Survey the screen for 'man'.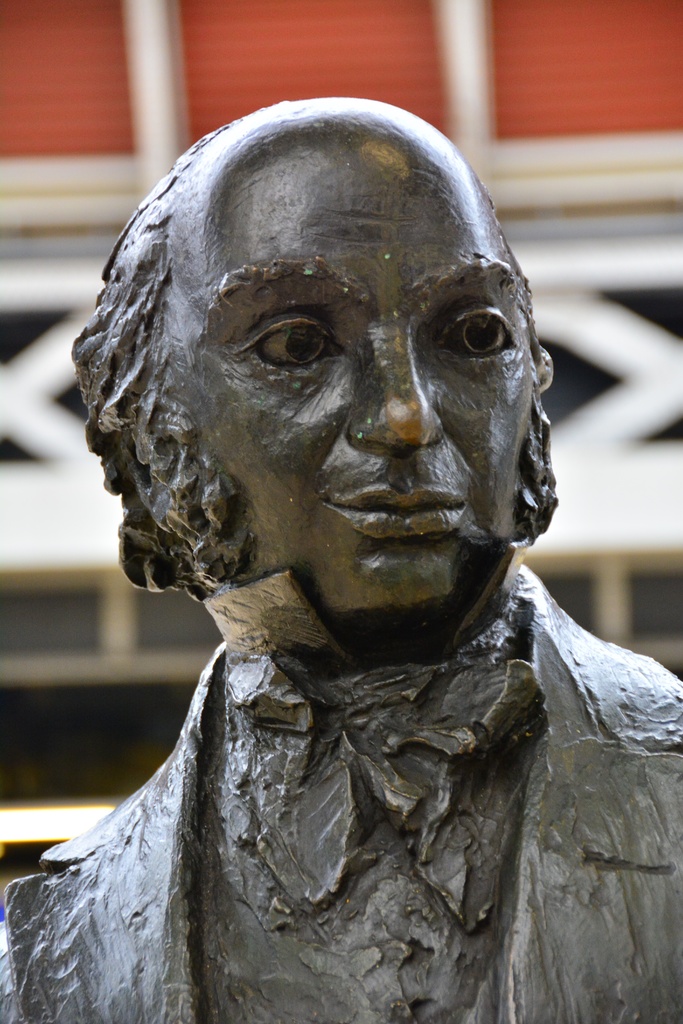
Survey found: [12, 115, 663, 985].
